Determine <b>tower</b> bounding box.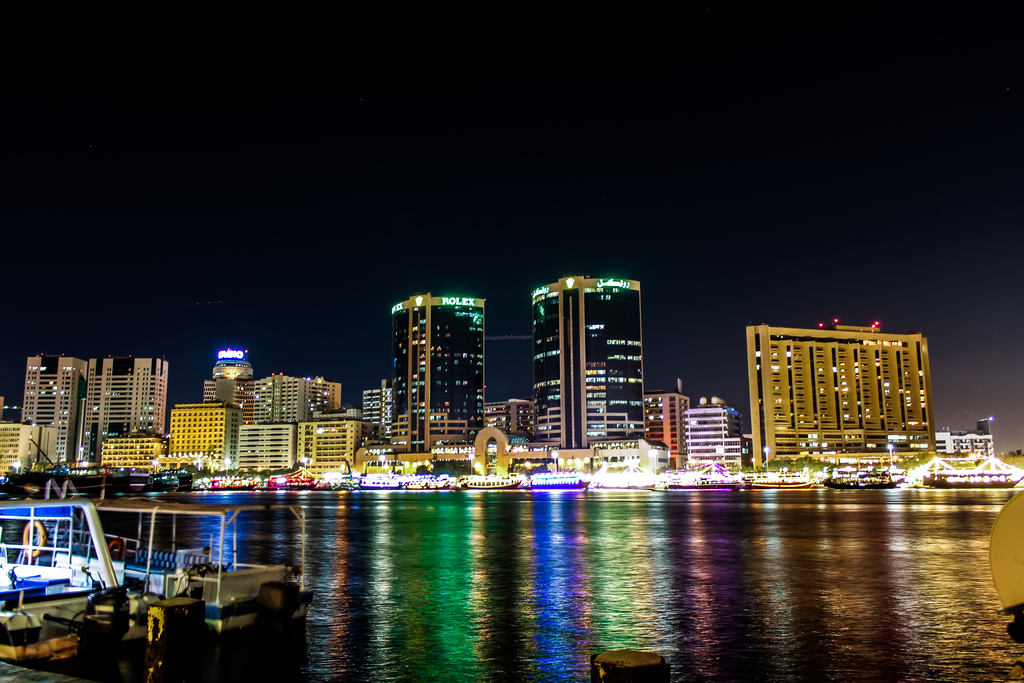
Determined: 210/350/252/381.
